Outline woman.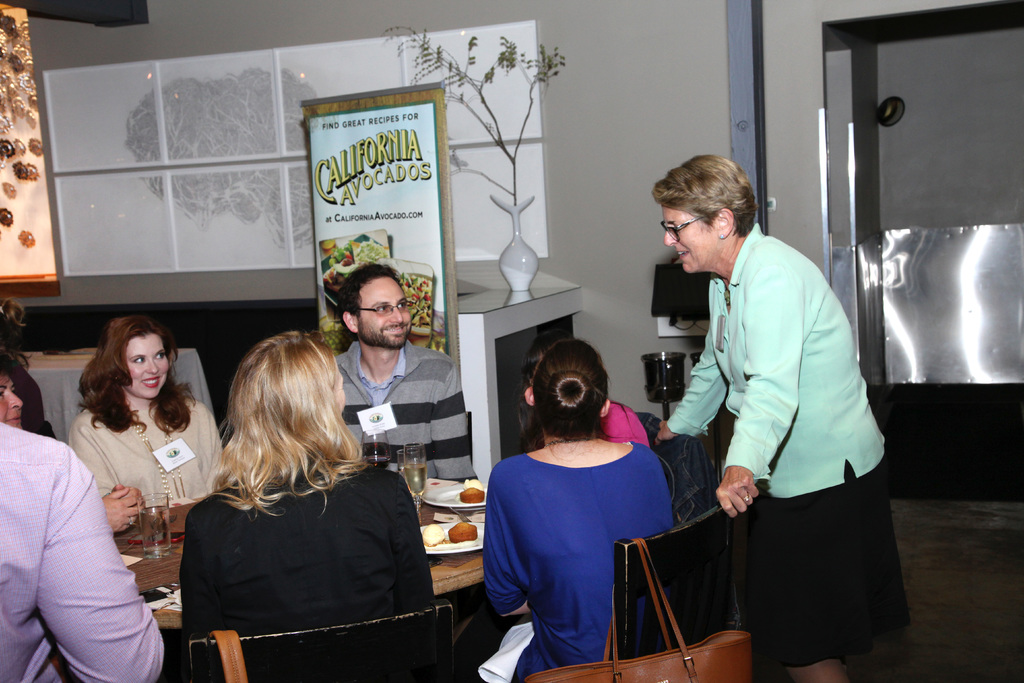
Outline: (456,337,695,682).
